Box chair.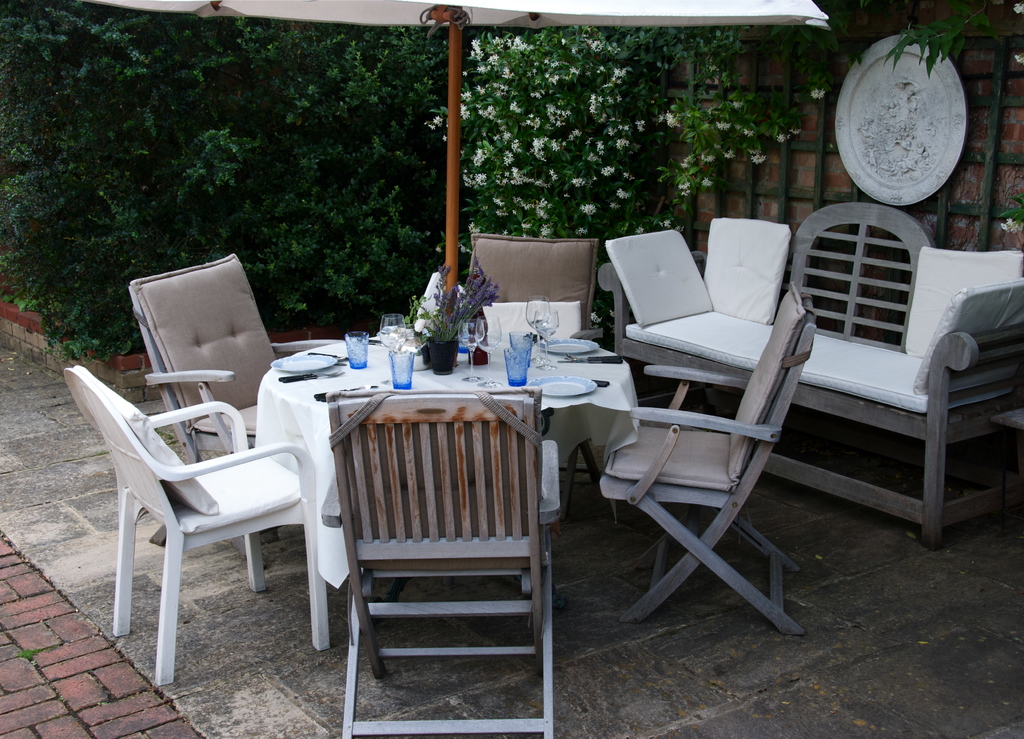
<region>123, 252, 340, 551</region>.
